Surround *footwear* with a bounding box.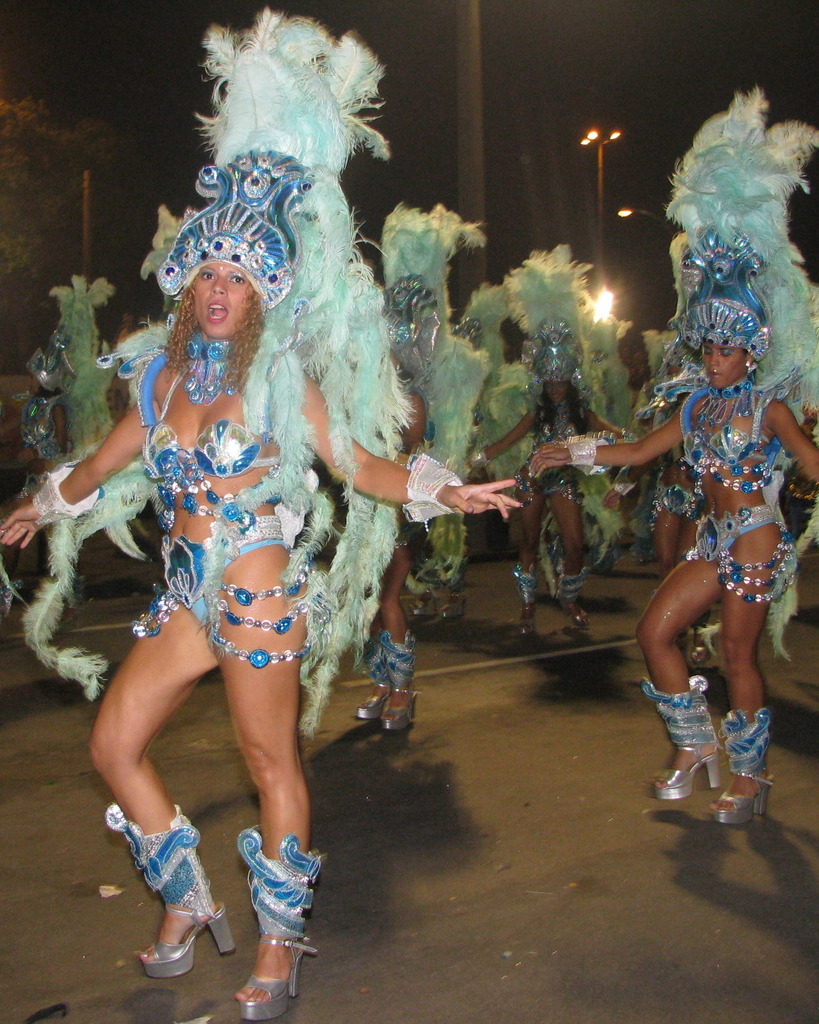
Rect(515, 606, 540, 639).
